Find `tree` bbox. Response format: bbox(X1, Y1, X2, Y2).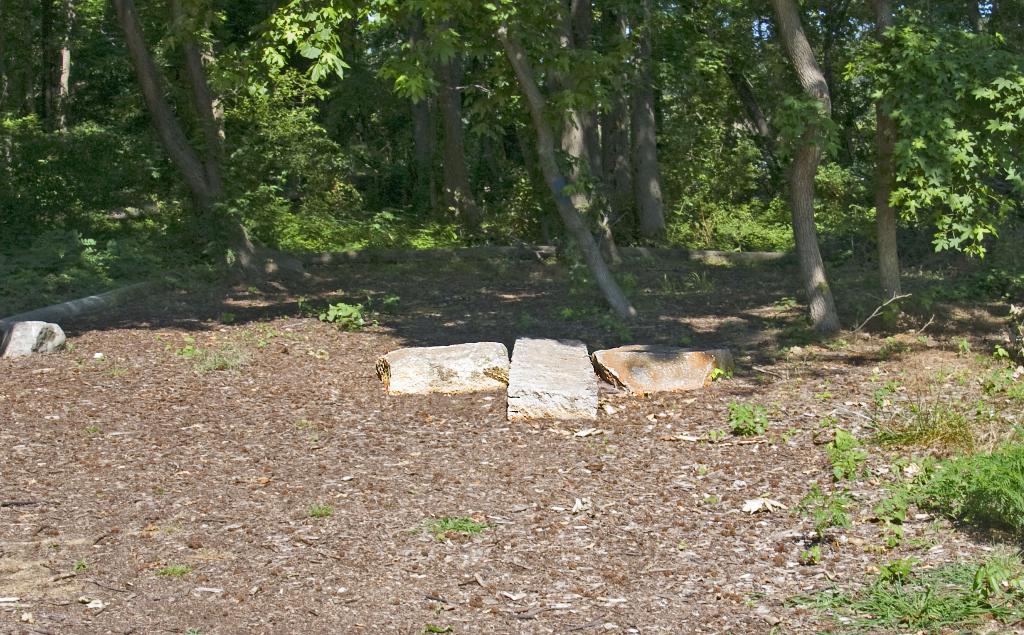
bbox(15, 2, 73, 173).
